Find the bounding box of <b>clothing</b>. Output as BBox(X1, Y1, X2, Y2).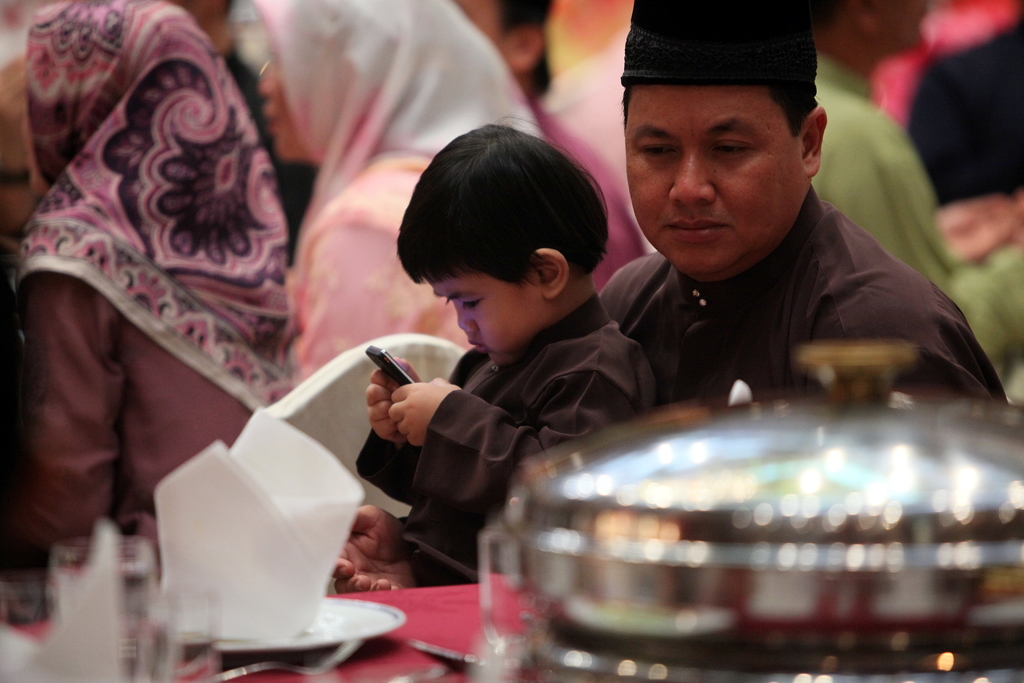
BBox(599, 185, 1001, 411).
